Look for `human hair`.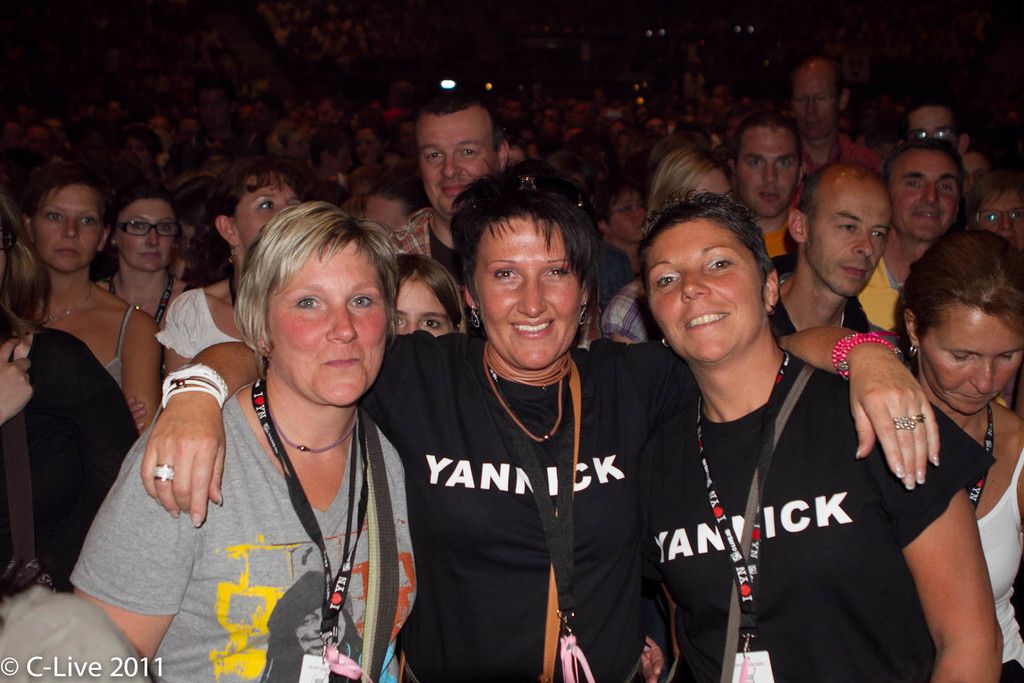
Found: 15, 159, 107, 300.
